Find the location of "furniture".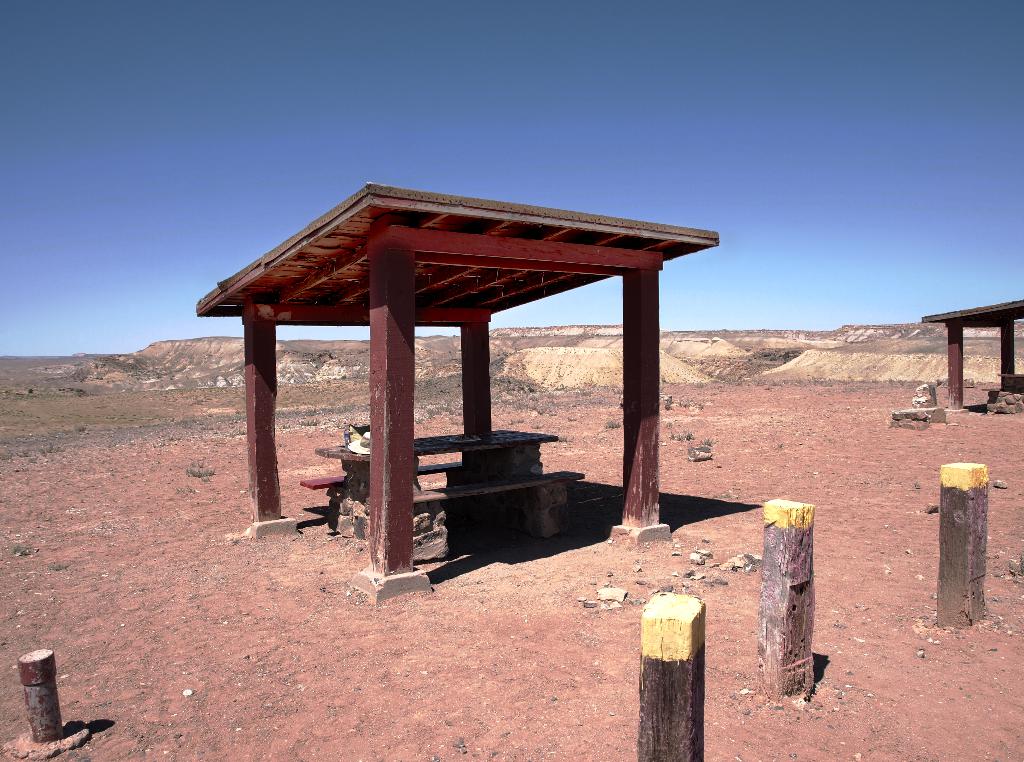
Location: (298,427,584,557).
